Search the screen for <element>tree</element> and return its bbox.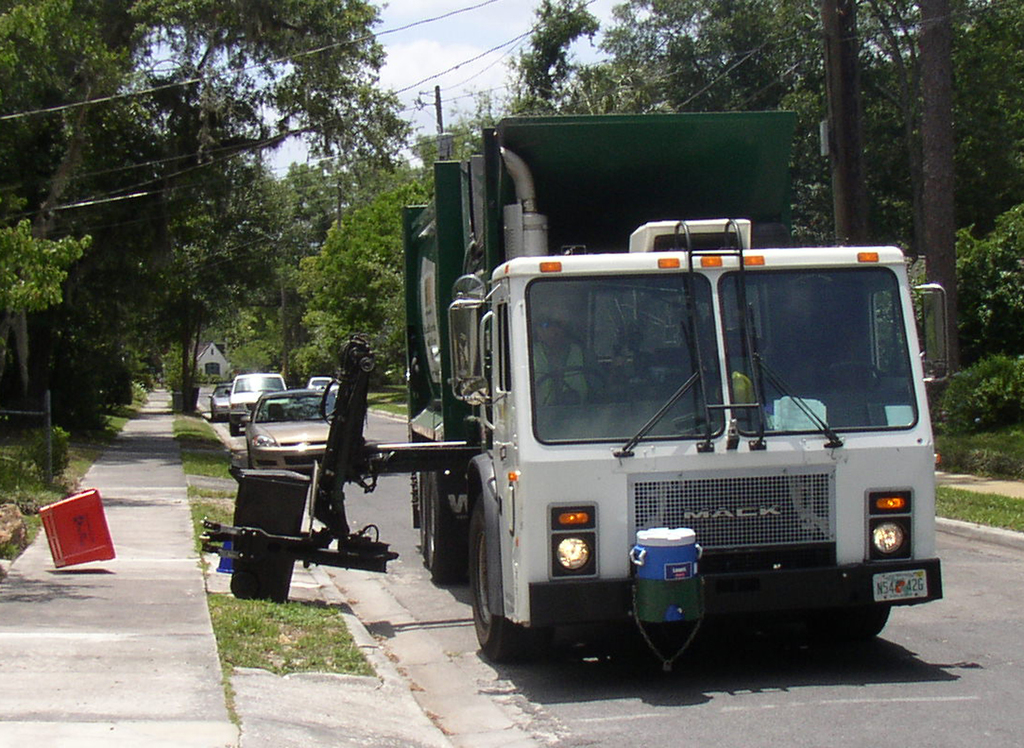
Found: [312,173,406,379].
